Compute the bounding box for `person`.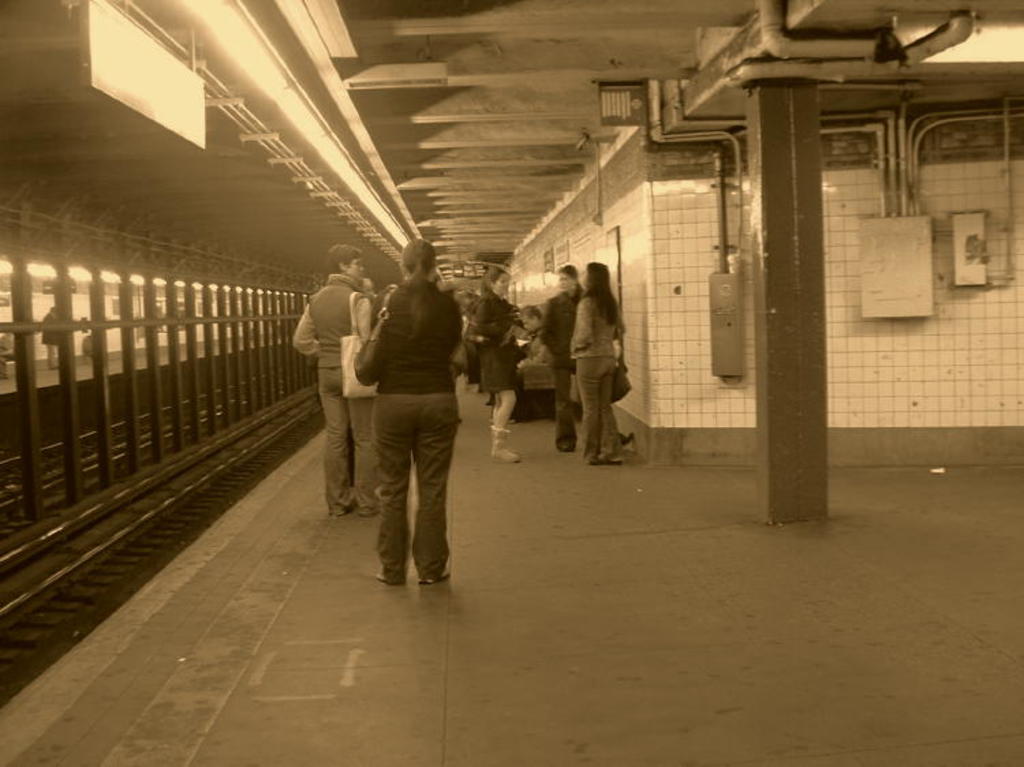
292,251,374,525.
